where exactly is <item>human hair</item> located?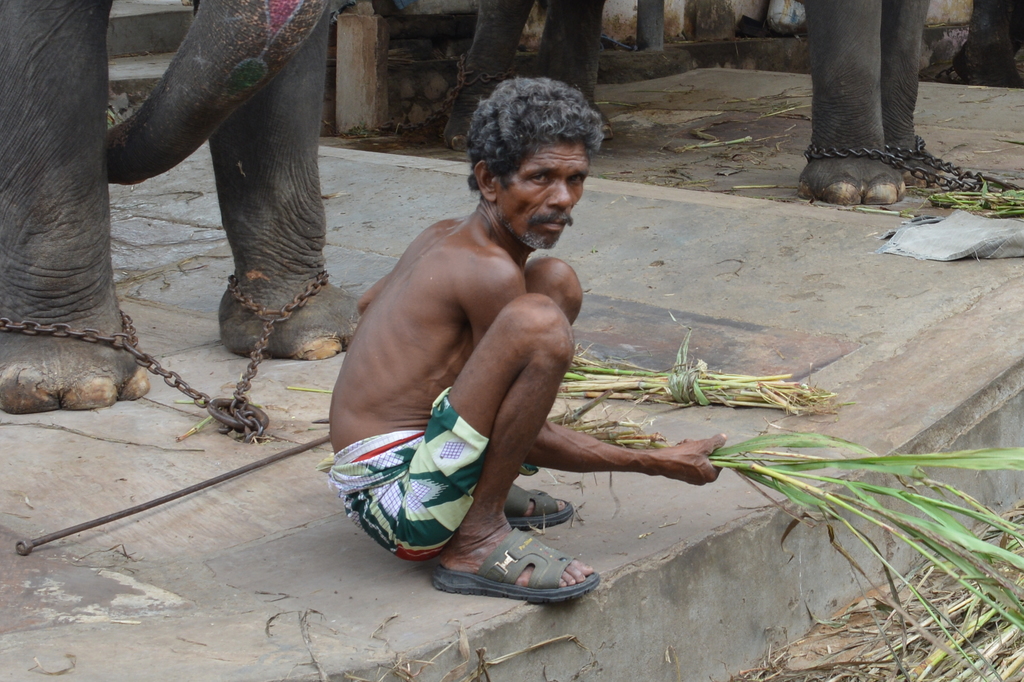
Its bounding box is [458,72,602,195].
